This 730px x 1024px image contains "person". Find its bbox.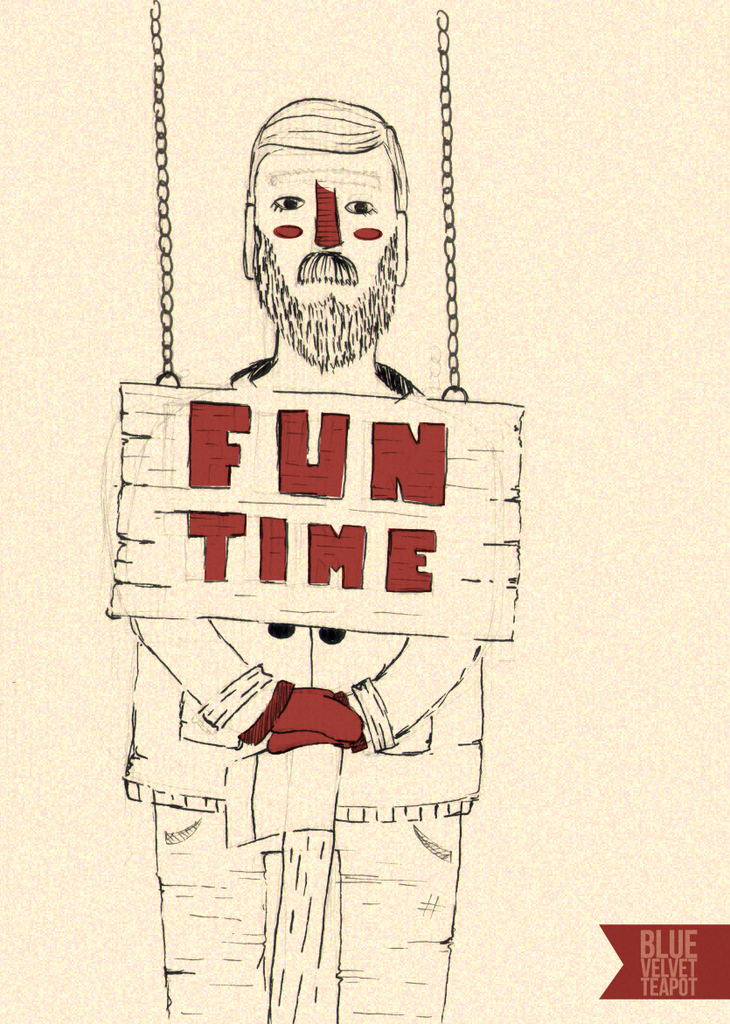
{"x1": 119, "y1": 102, "x2": 482, "y2": 1021}.
